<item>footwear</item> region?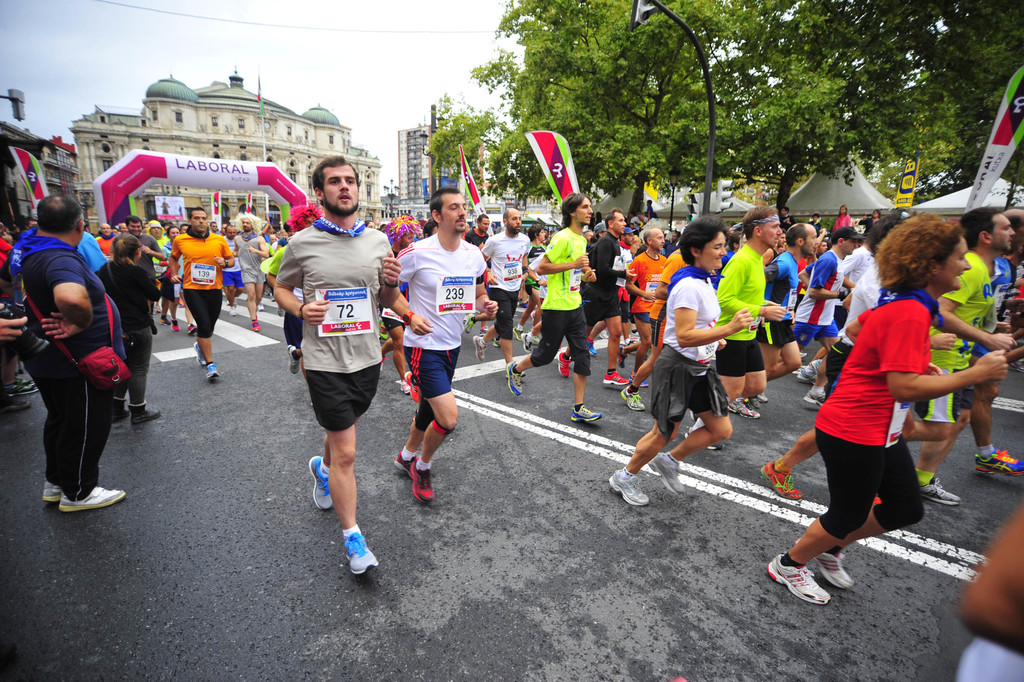
(286,343,300,377)
